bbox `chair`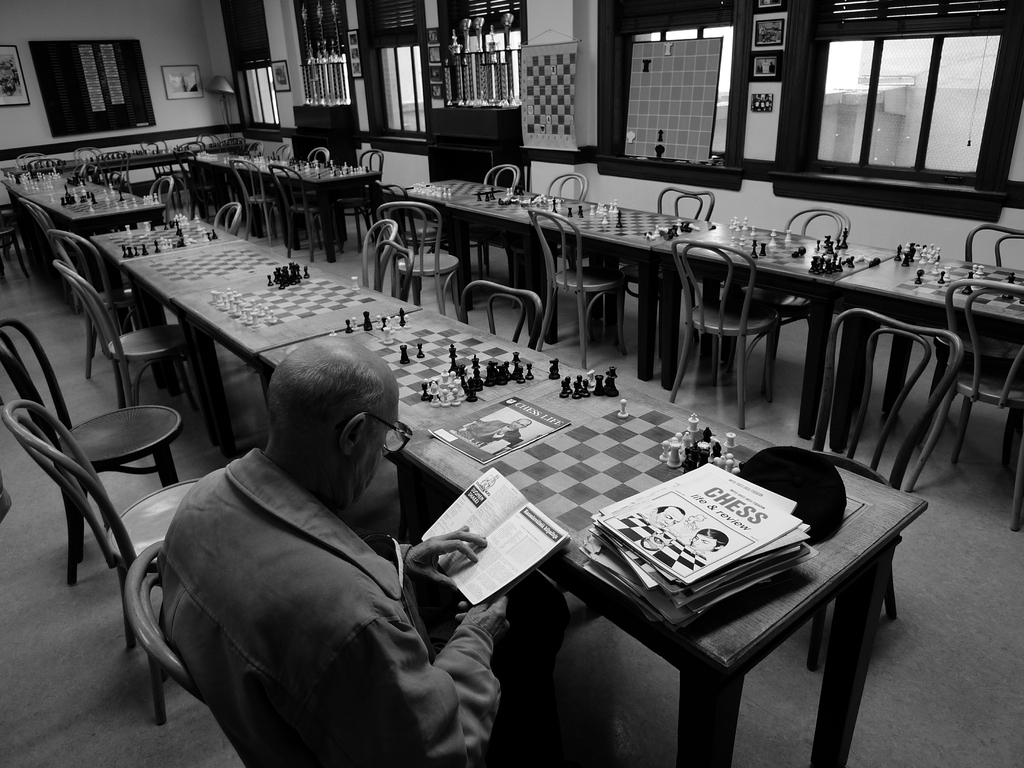
bbox=(0, 218, 28, 282)
